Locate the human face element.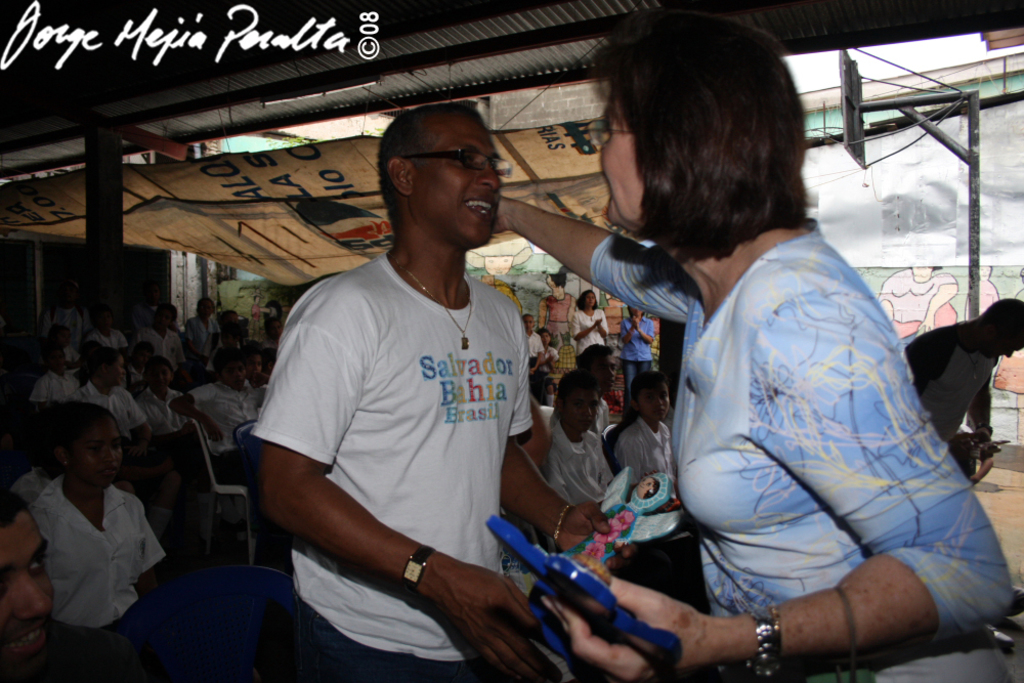
Element bbox: 638, 376, 673, 422.
